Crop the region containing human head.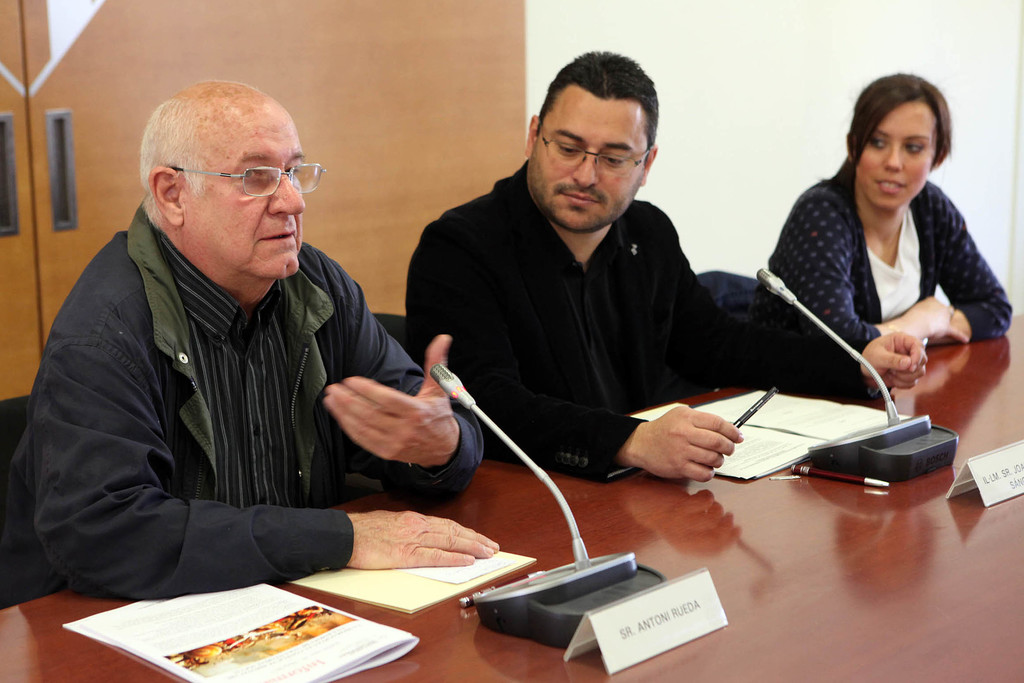
Crop region: crop(844, 67, 963, 202).
